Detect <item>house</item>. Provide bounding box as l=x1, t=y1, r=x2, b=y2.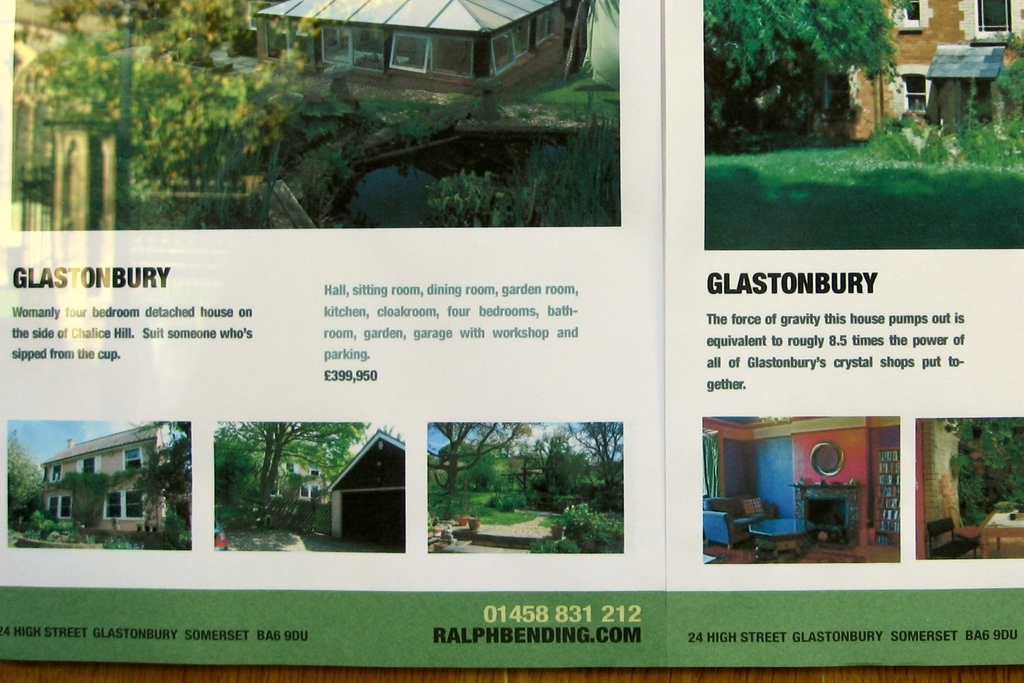
l=755, t=0, r=1023, b=140.
